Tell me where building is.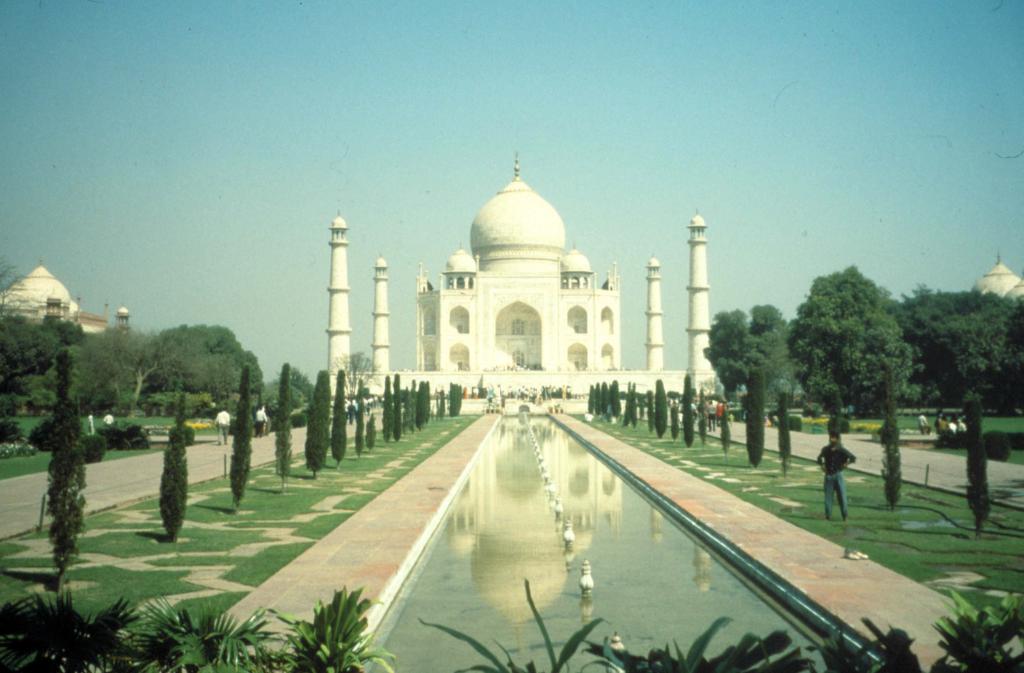
building is at <bbox>0, 262, 127, 339</bbox>.
